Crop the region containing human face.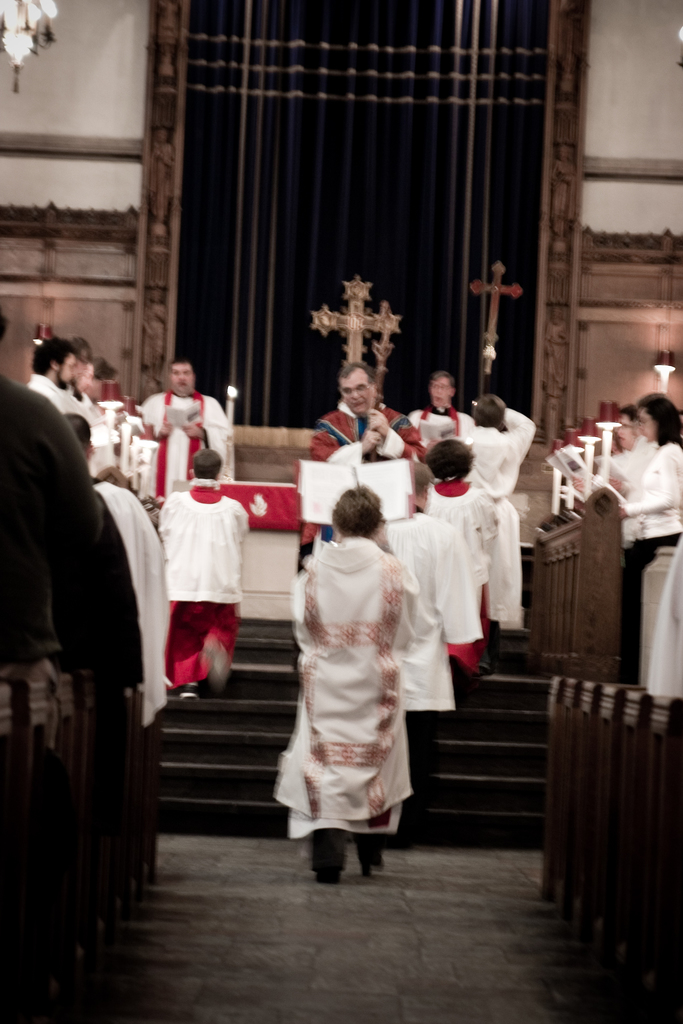
Crop region: (432, 369, 458, 414).
